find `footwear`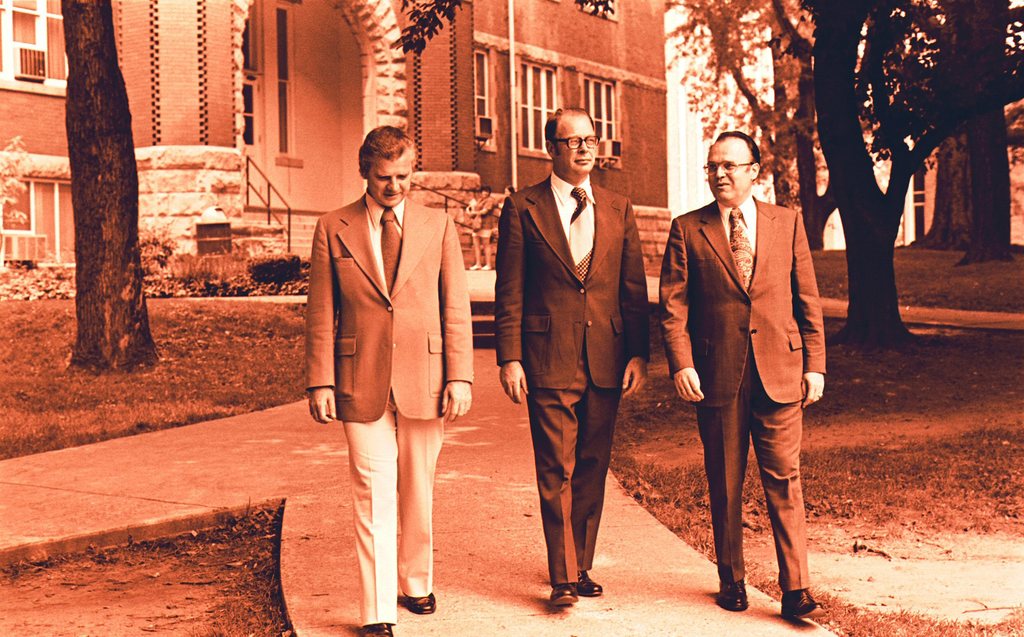
crop(780, 588, 824, 621)
